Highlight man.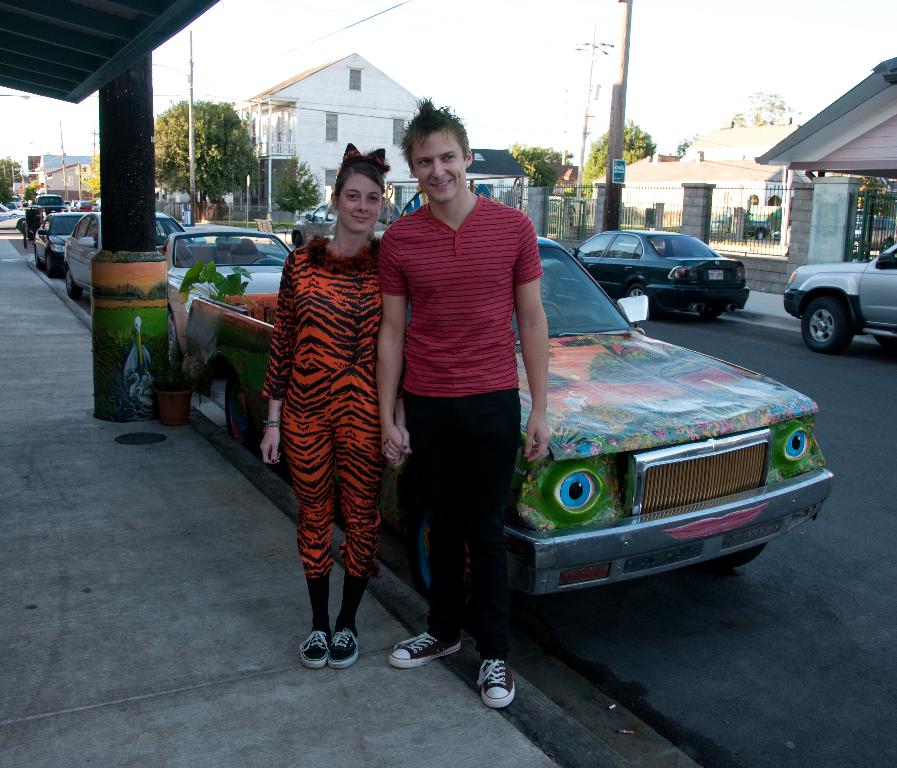
Highlighted region: l=361, t=145, r=570, b=651.
